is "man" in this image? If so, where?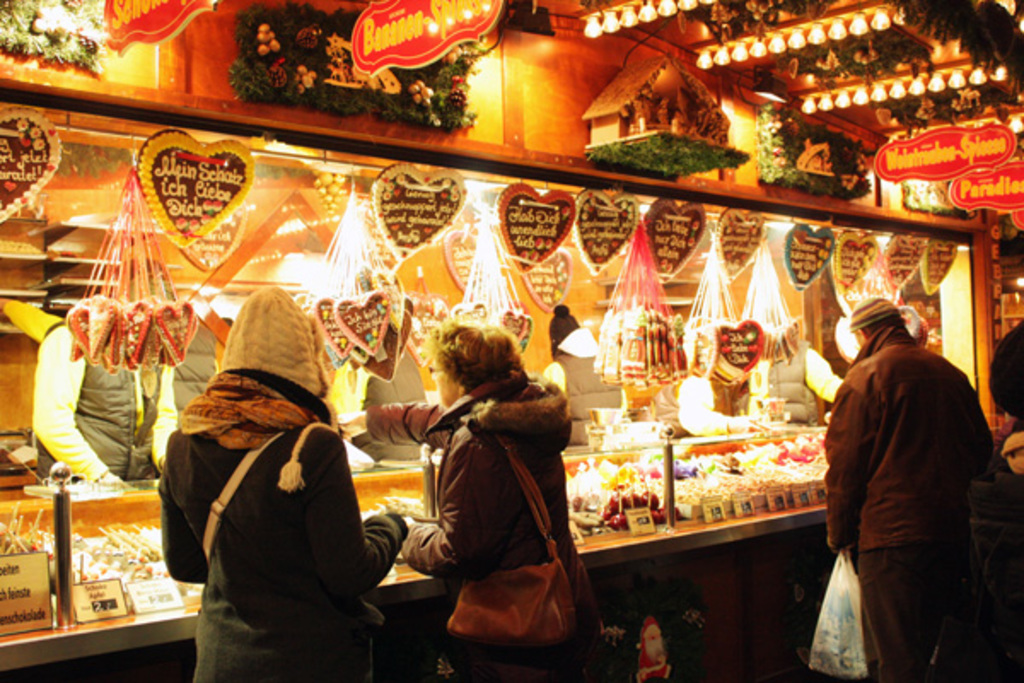
Yes, at [809, 268, 997, 673].
